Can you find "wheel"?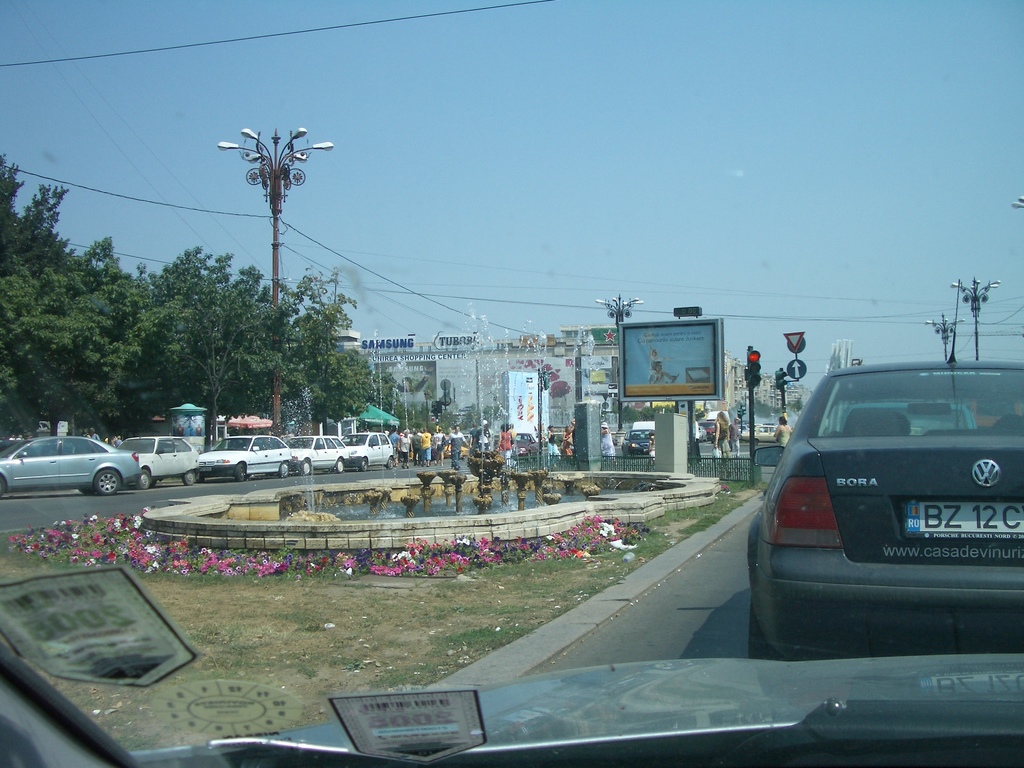
Yes, bounding box: Rect(360, 461, 369, 468).
